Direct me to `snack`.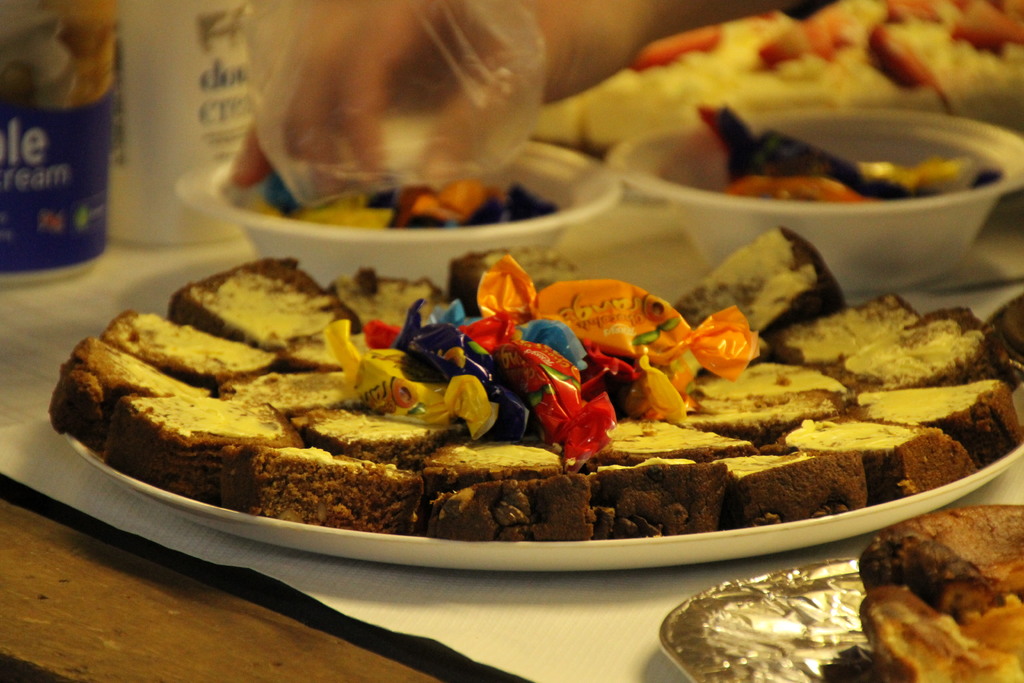
Direction: box(844, 371, 1023, 466).
